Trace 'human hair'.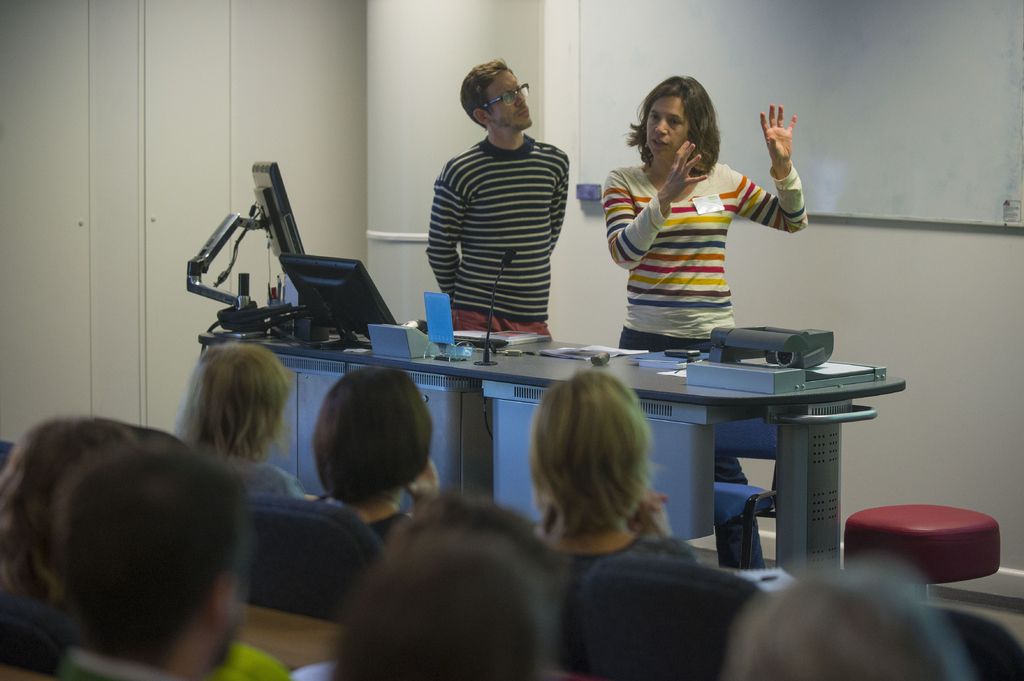
Traced to pyautogui.locateOnScreen(0, 417, 134, 604).
